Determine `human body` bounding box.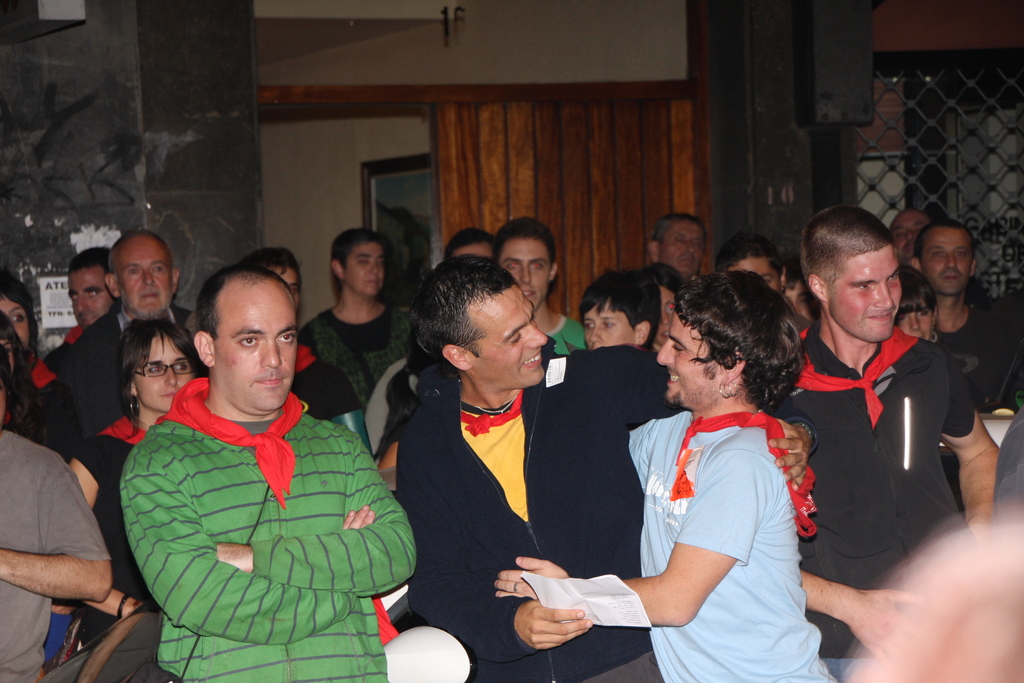
Determined: <region>60, 302, 186, 444</region>.
